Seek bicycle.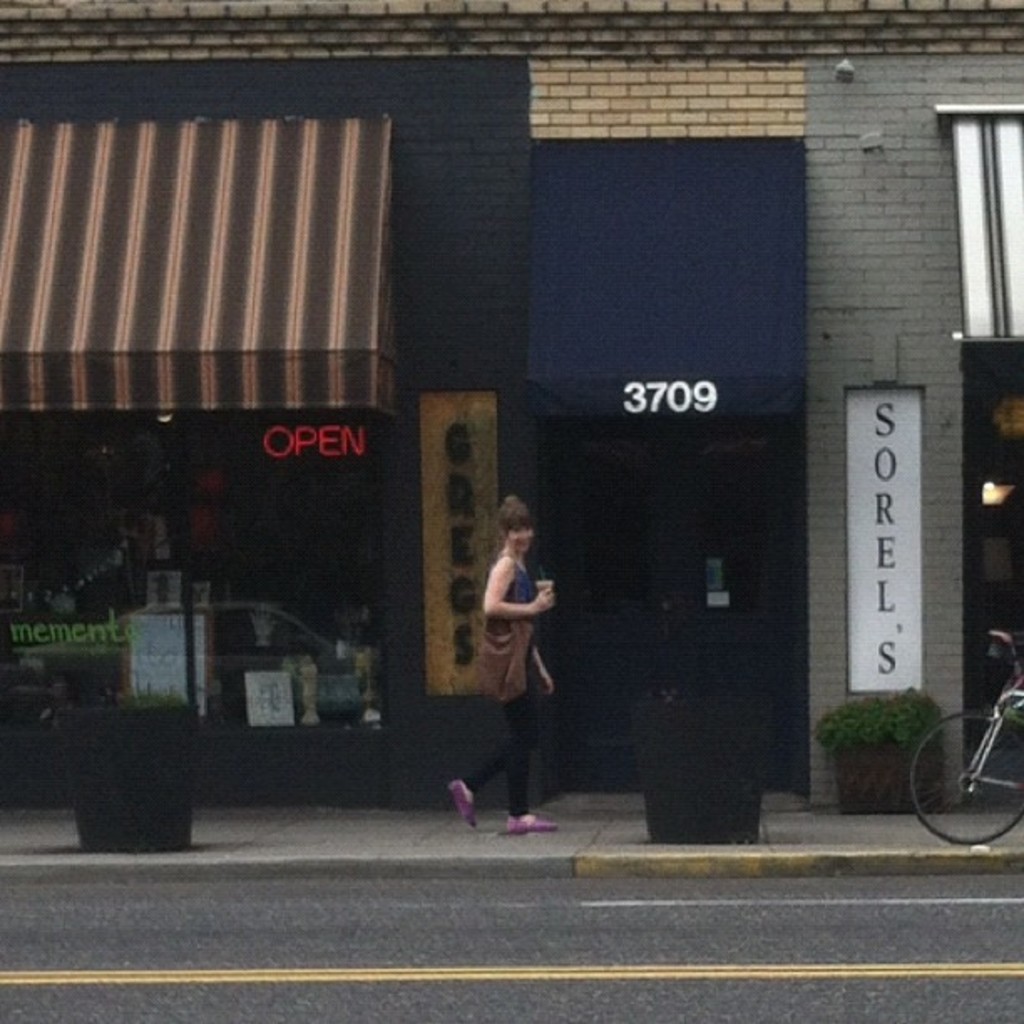
<box>910,626,1022,845</box>.
